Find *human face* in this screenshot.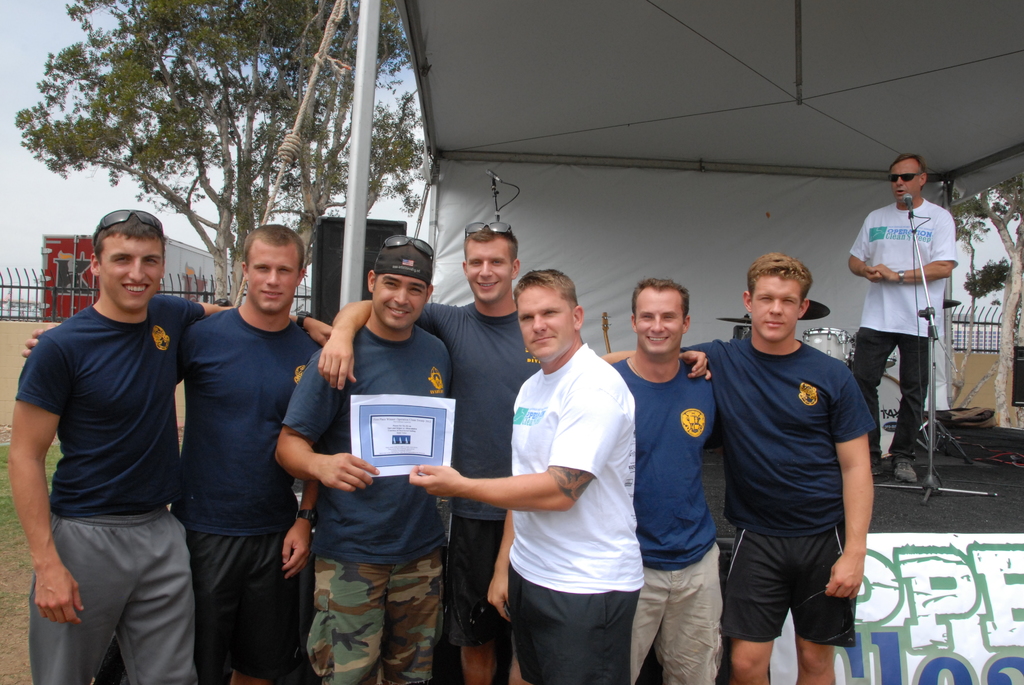
The bounding box for *human face* is detection(513, 274, 568, 366).
